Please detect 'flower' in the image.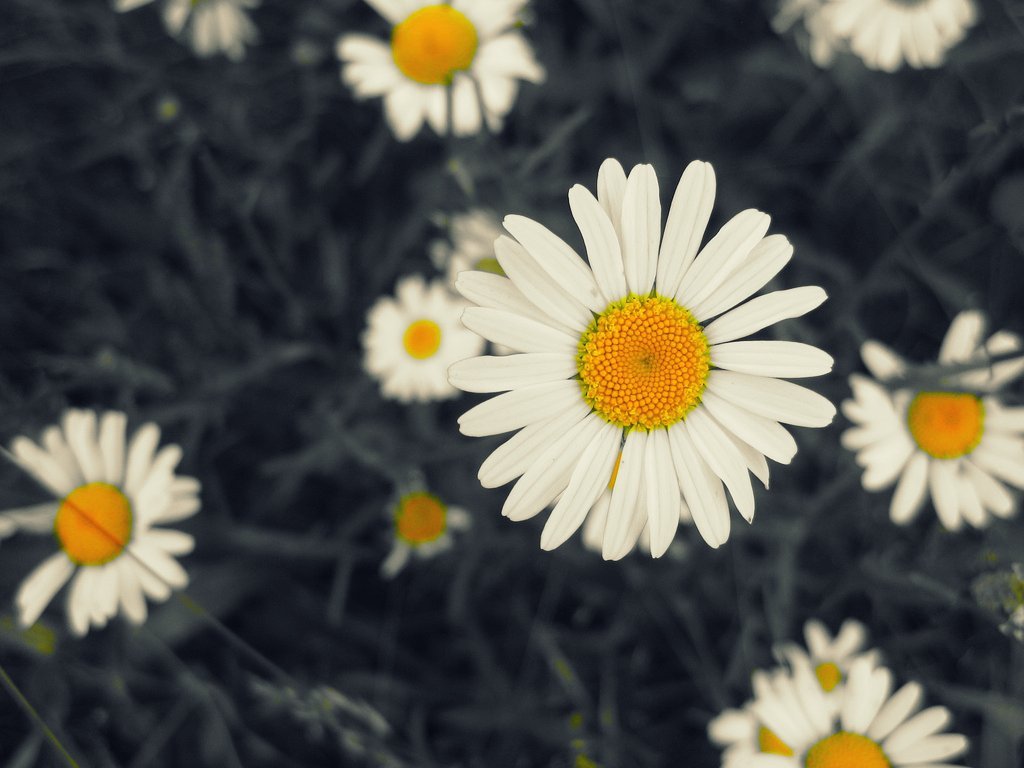
crop(0, 407, 202, 644).
